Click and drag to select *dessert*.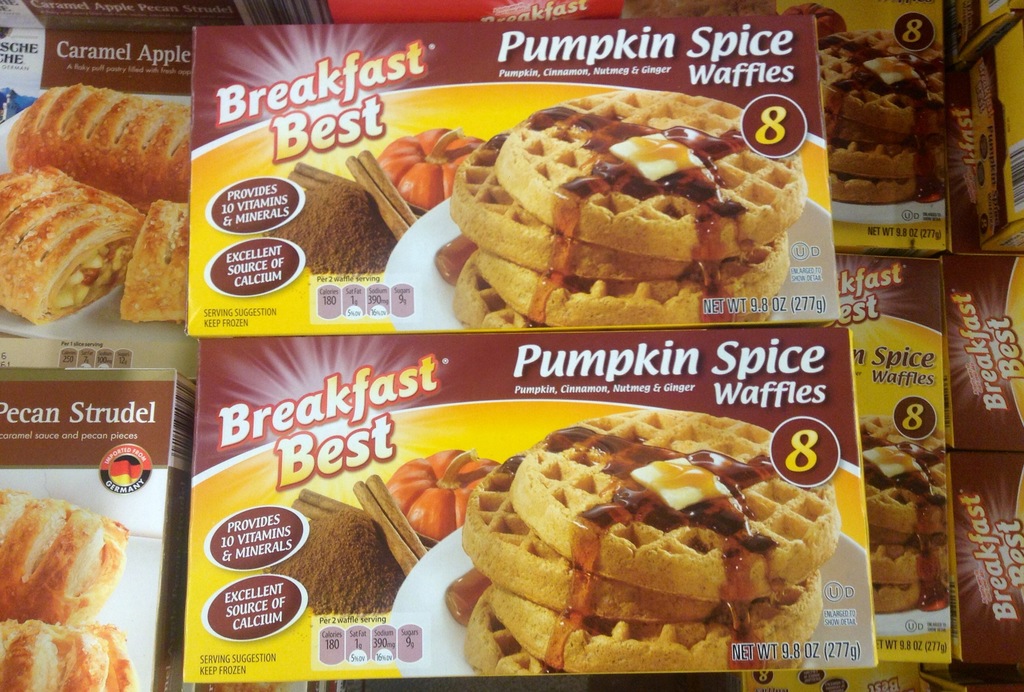
Selection: pyautogui.locateOnScreen(0, 492, 130, 624).
